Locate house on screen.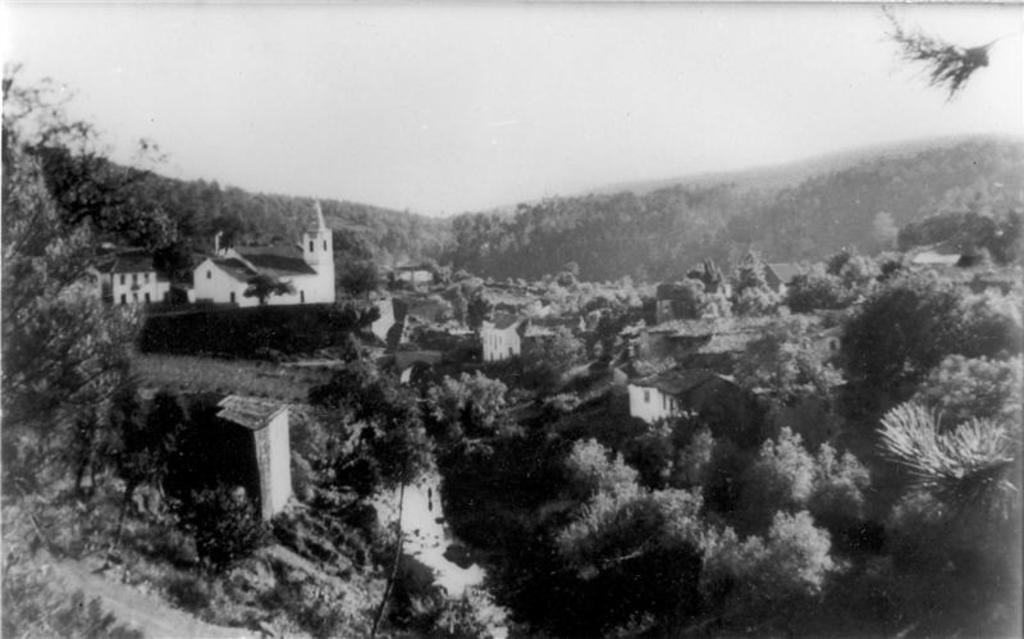
On screen at rect(401, 257, 440, 293).
